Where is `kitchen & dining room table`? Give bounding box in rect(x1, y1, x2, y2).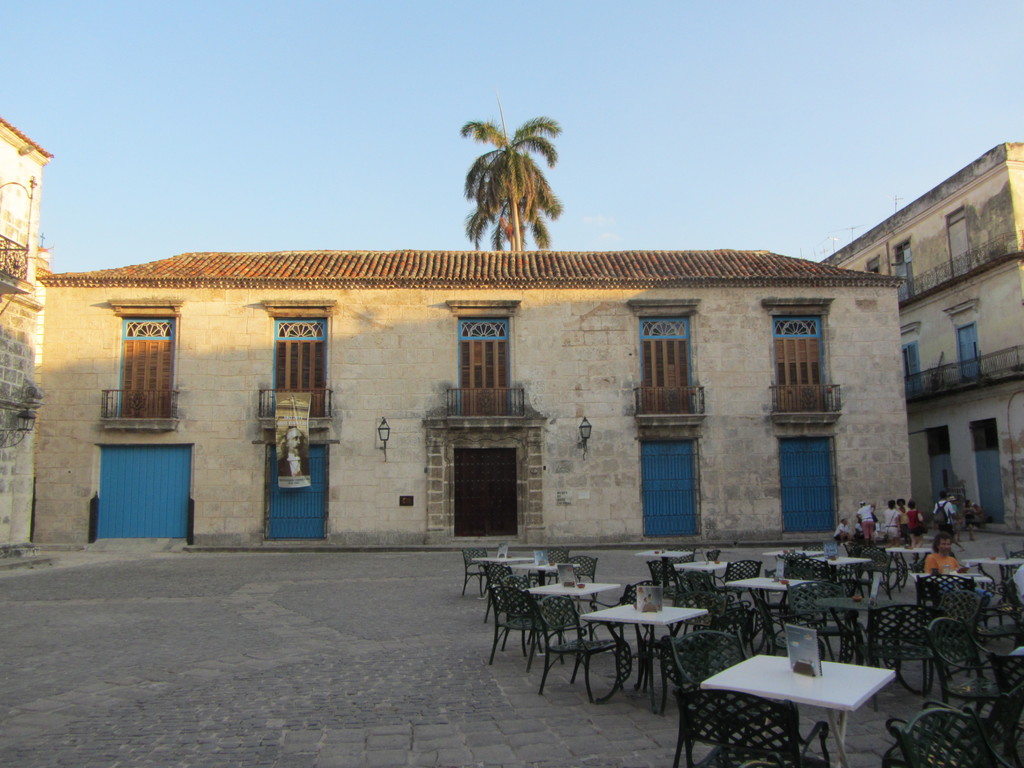
rect(461, 545, 568, 594).
